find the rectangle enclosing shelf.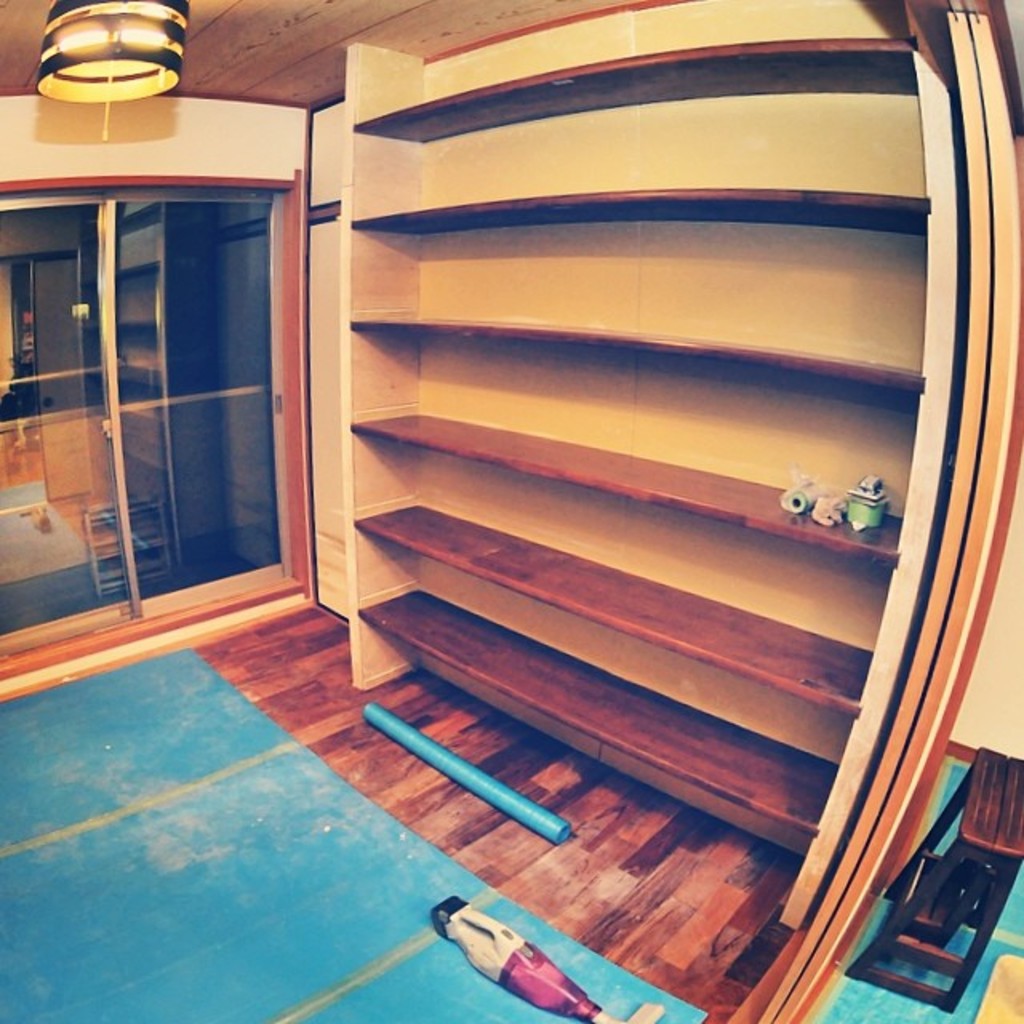
354/315/926/394.
